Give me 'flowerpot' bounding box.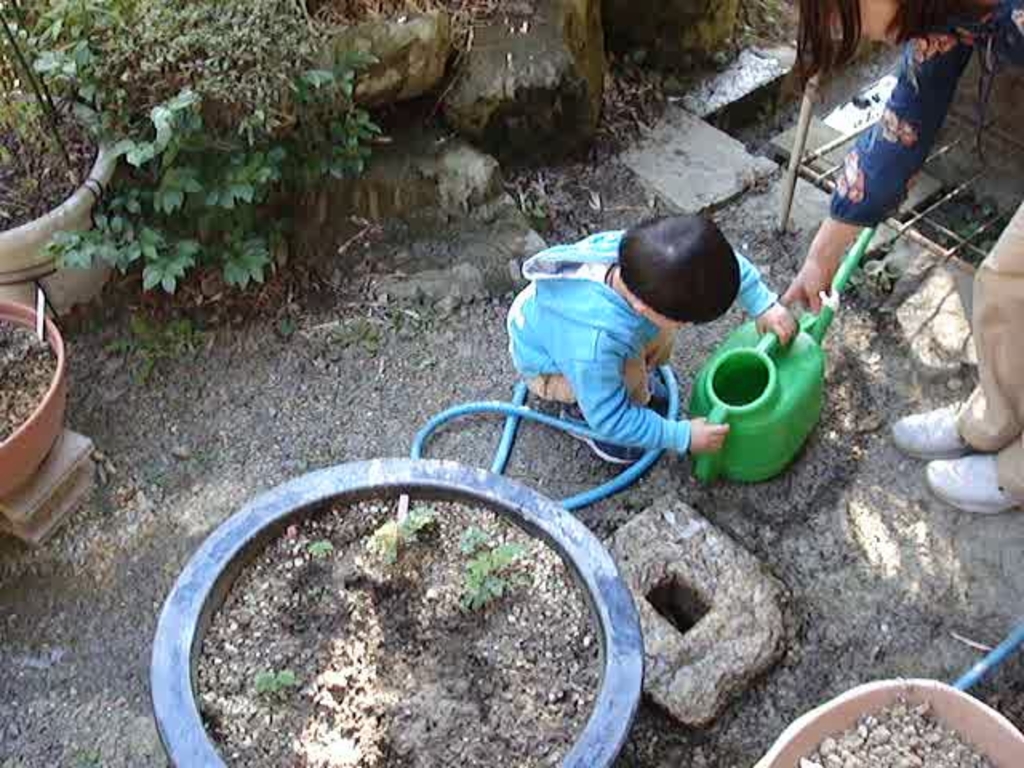
l=747, t=669, r=1022, b=766.
